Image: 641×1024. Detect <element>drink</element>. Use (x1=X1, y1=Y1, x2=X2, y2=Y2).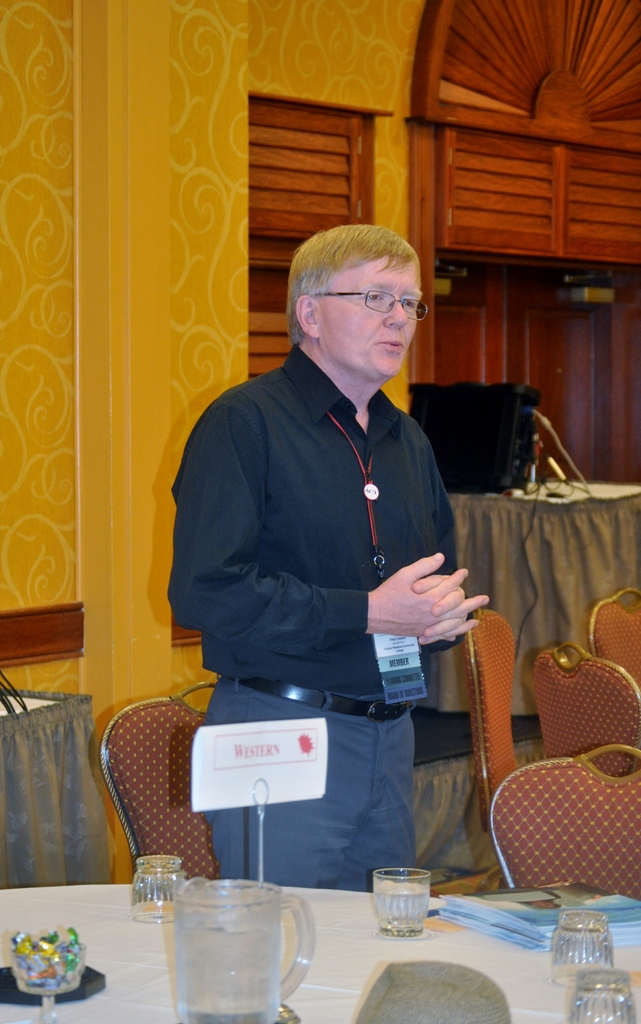
(x1=373, y1=867, x2=446, y2=938).
